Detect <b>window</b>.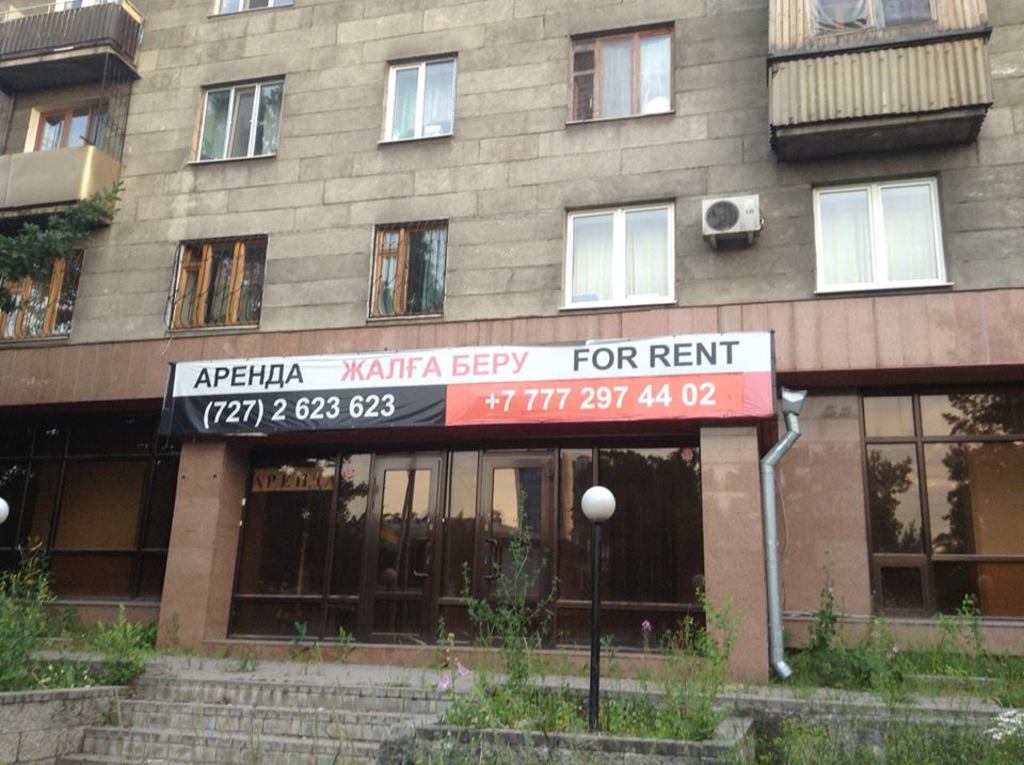
Detected at [x1=553, y1=190, x2=687, y2=322].
